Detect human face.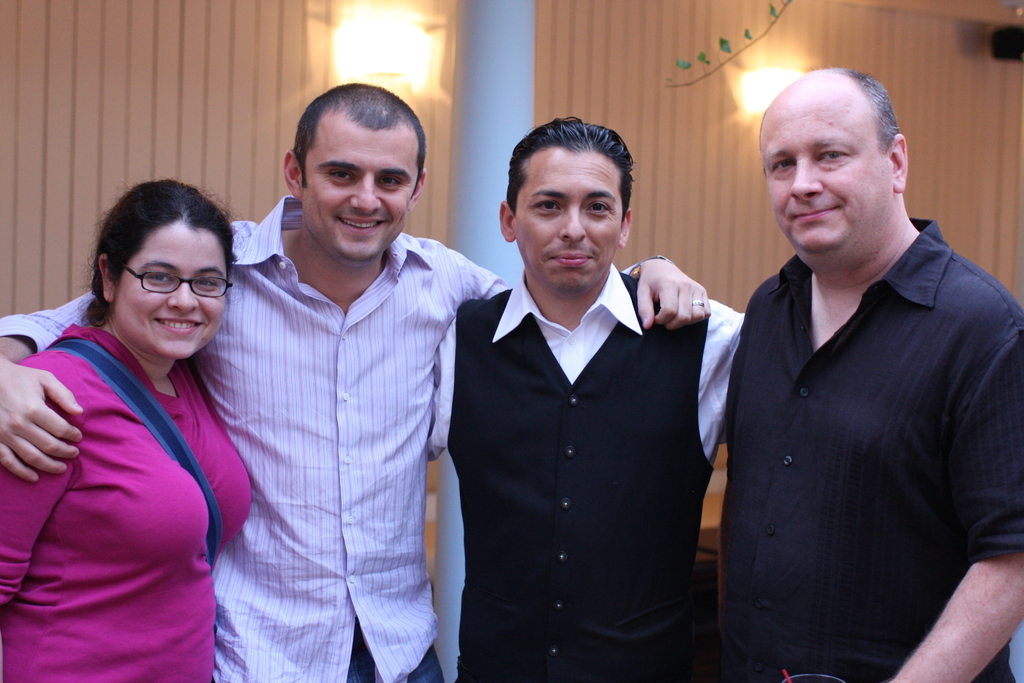
Detected at bbox=(116, 224, 234, 359).
